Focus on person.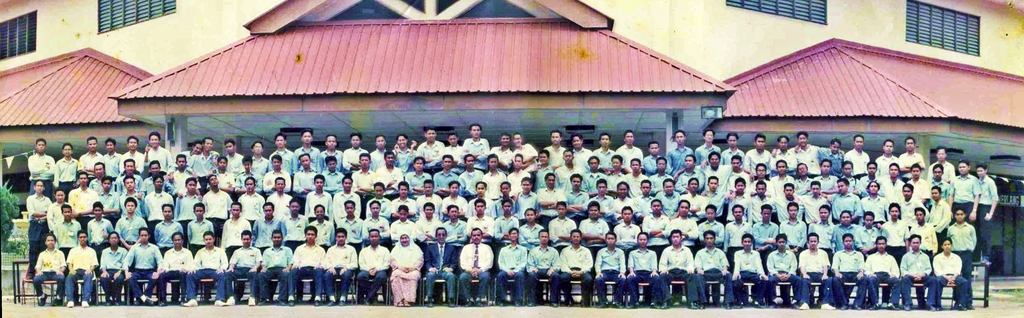
Focused at {"x1": 548, "y1": 199, "x2": 573, "y2": 244}.
